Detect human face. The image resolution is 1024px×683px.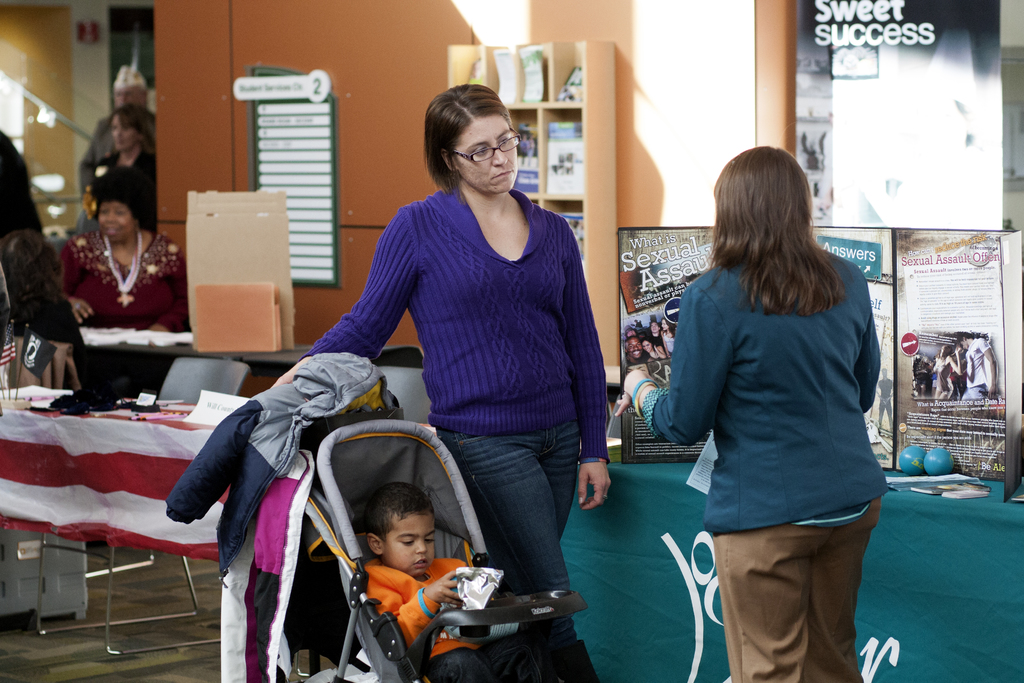
[left=629, top=339, right=645, bottom=358].
